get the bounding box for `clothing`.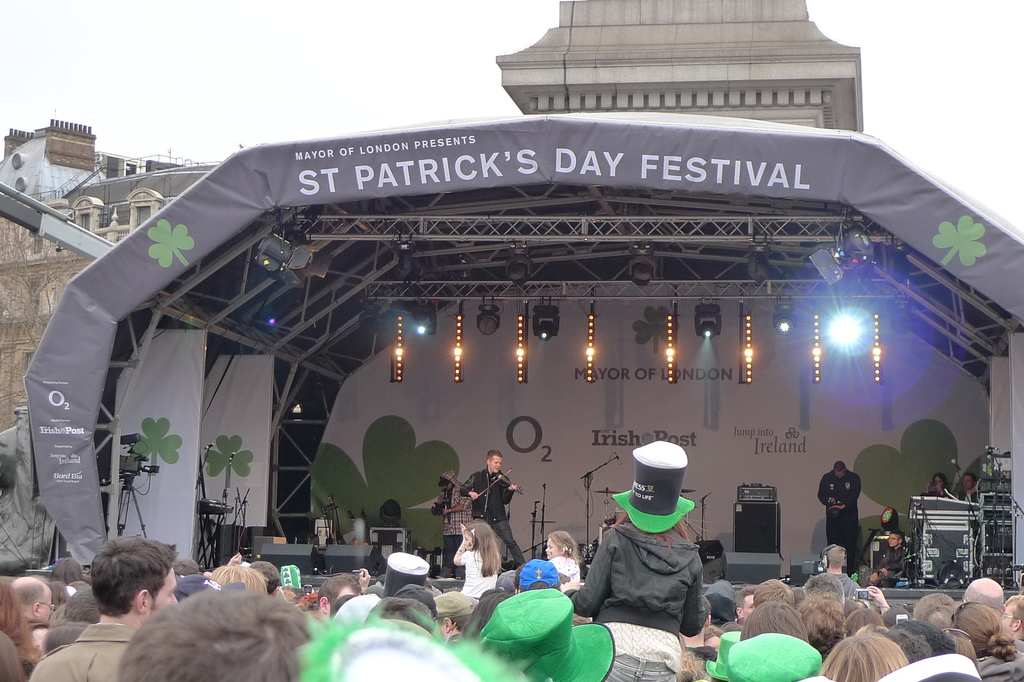
left=454, top=551, right=490, bottom=602.
